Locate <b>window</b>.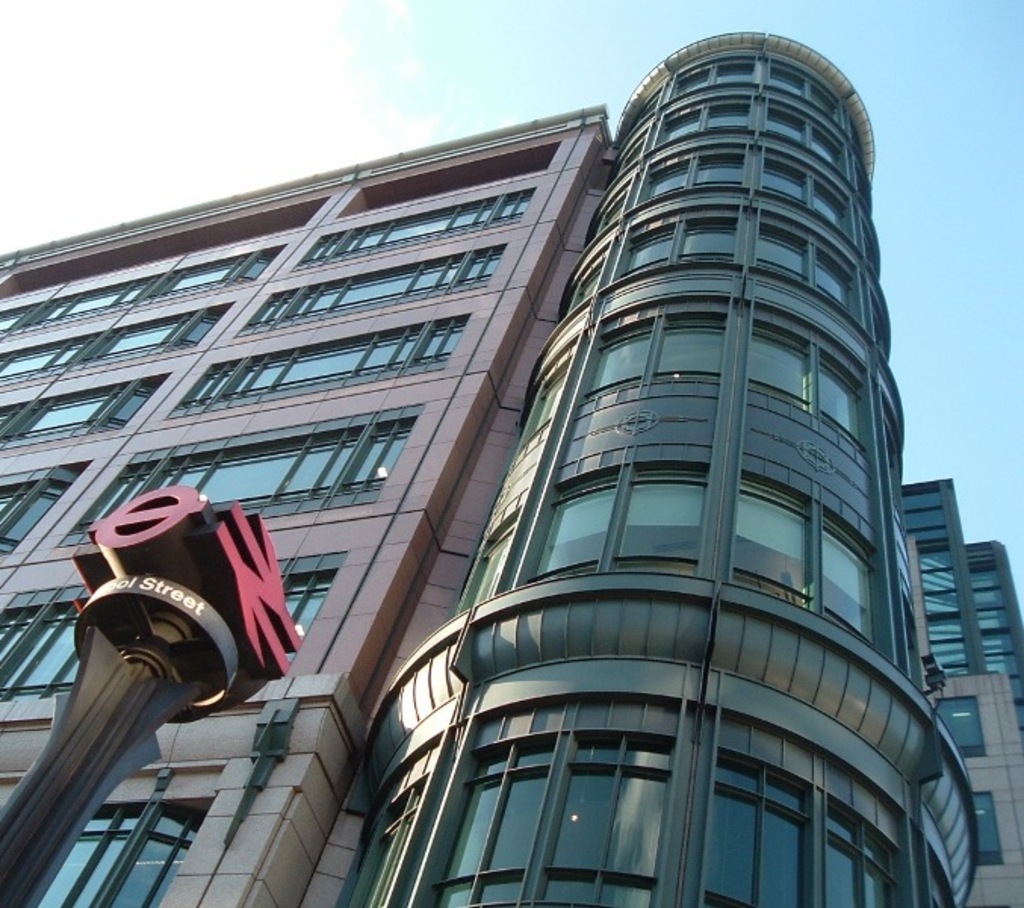
Bounding box: [x1=696, y1=160, x2=744, y2=180].
